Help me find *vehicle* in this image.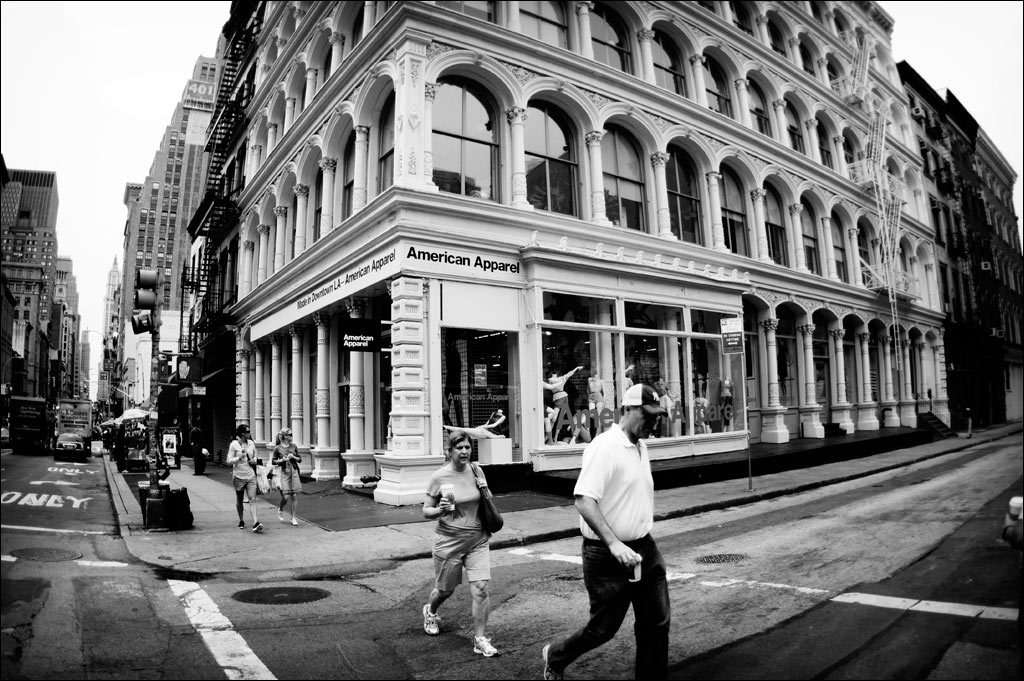
Found it: select_region(48, 431, 88, 464).
